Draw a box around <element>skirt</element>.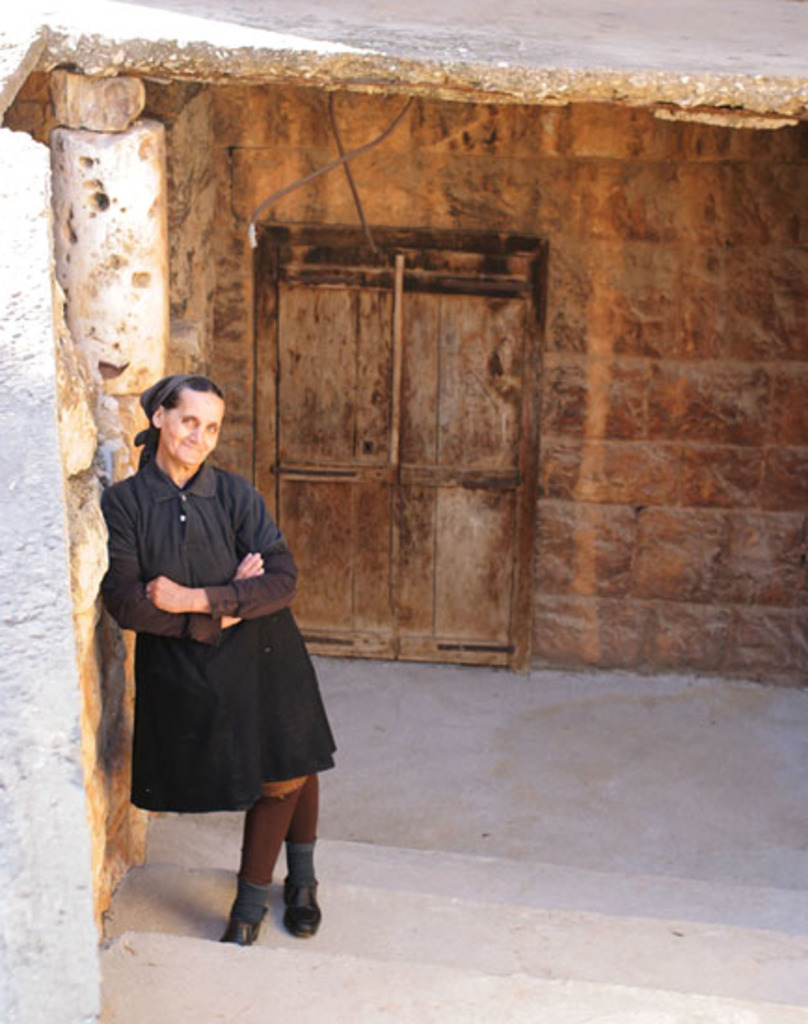
bbox=(128, 603, 337, 814).
